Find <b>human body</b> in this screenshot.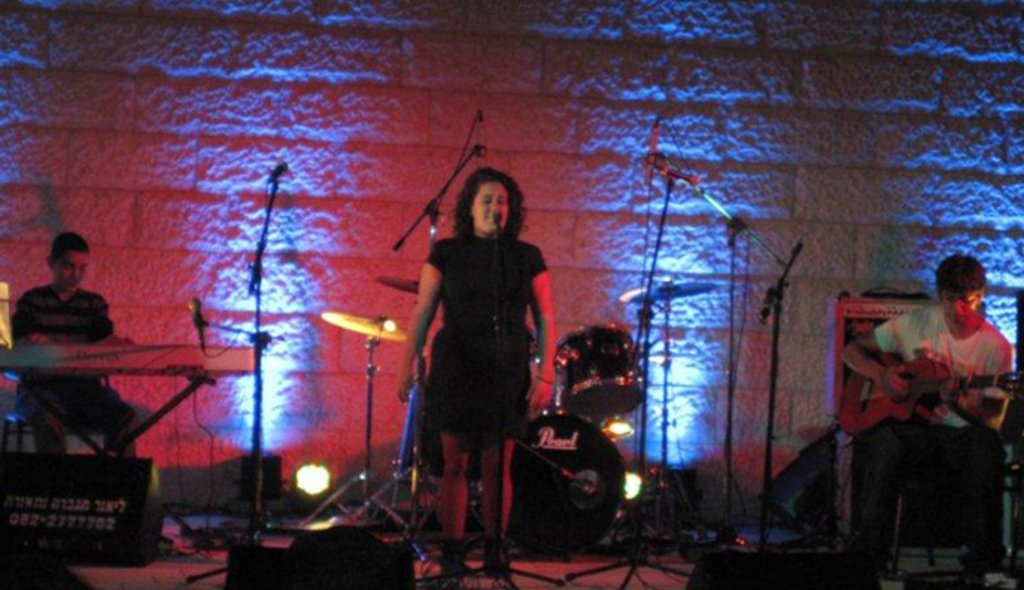
The bounding box for <b>human body</b> is l=379, t=131, r=531, b=574.
